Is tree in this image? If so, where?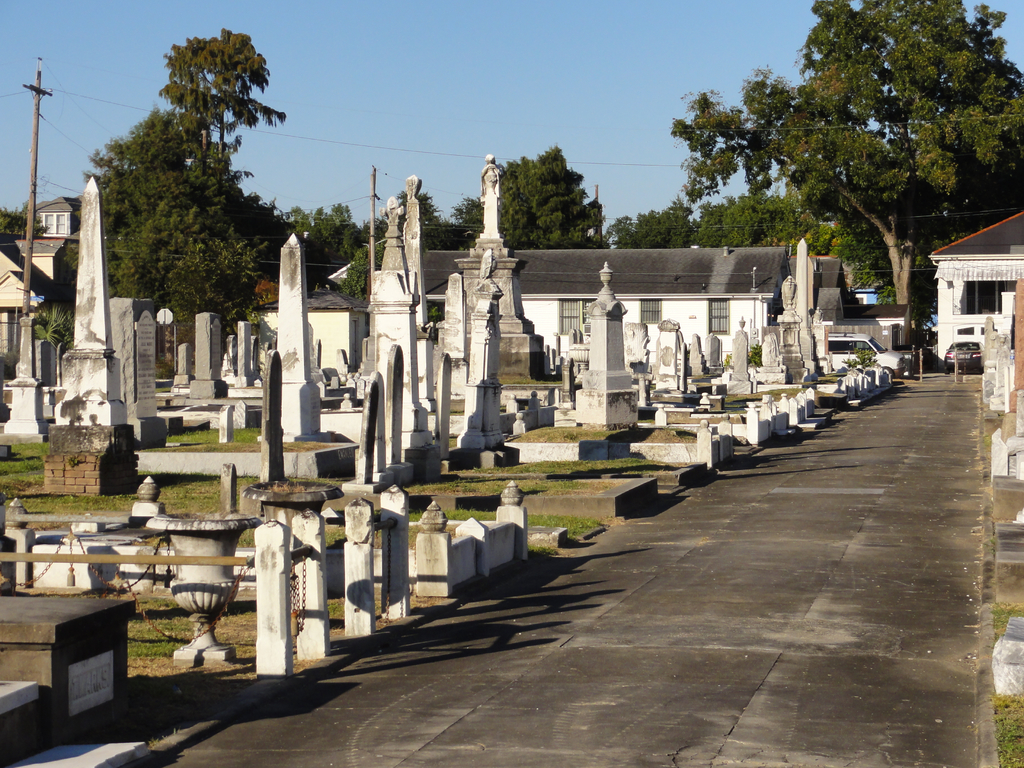
Yes, at rect(613, 195, 700, 250).
